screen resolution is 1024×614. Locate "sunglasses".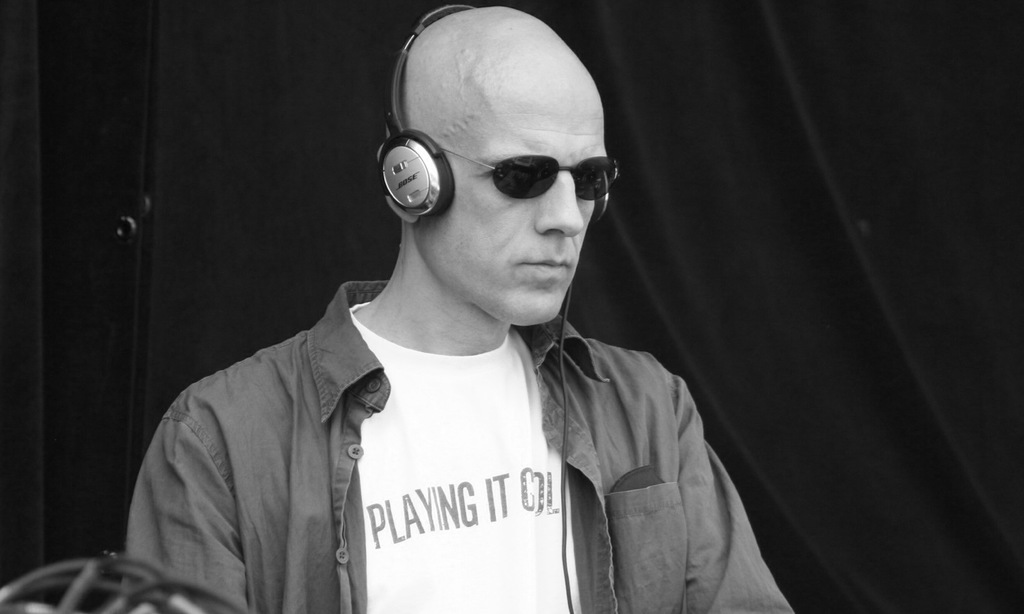
(x1=447, y1=147, x2=620, y2=202).
